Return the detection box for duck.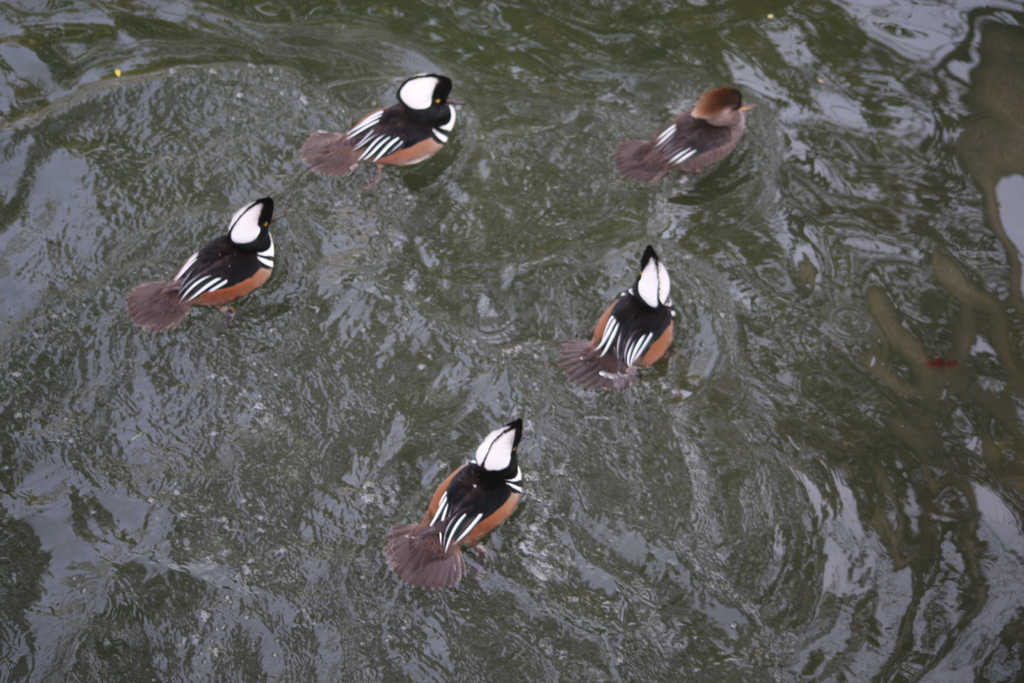
{"x1": 296, "y1": 72, "x2": 468, "y2": 202}.
